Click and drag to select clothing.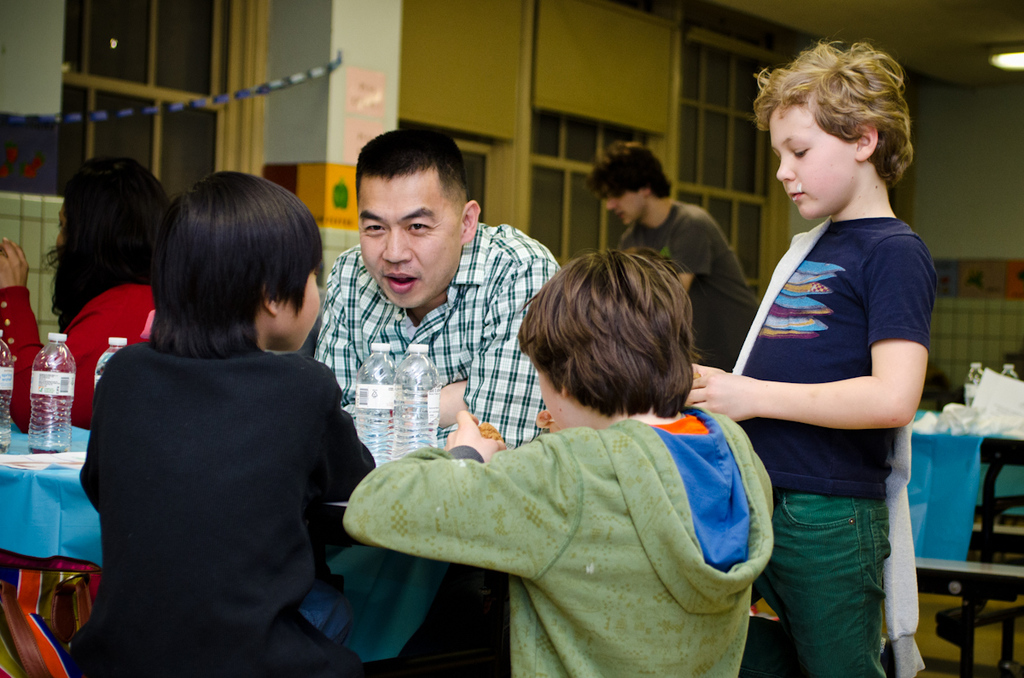
Selection: left=313, top=222, right=567, bottom=458.
